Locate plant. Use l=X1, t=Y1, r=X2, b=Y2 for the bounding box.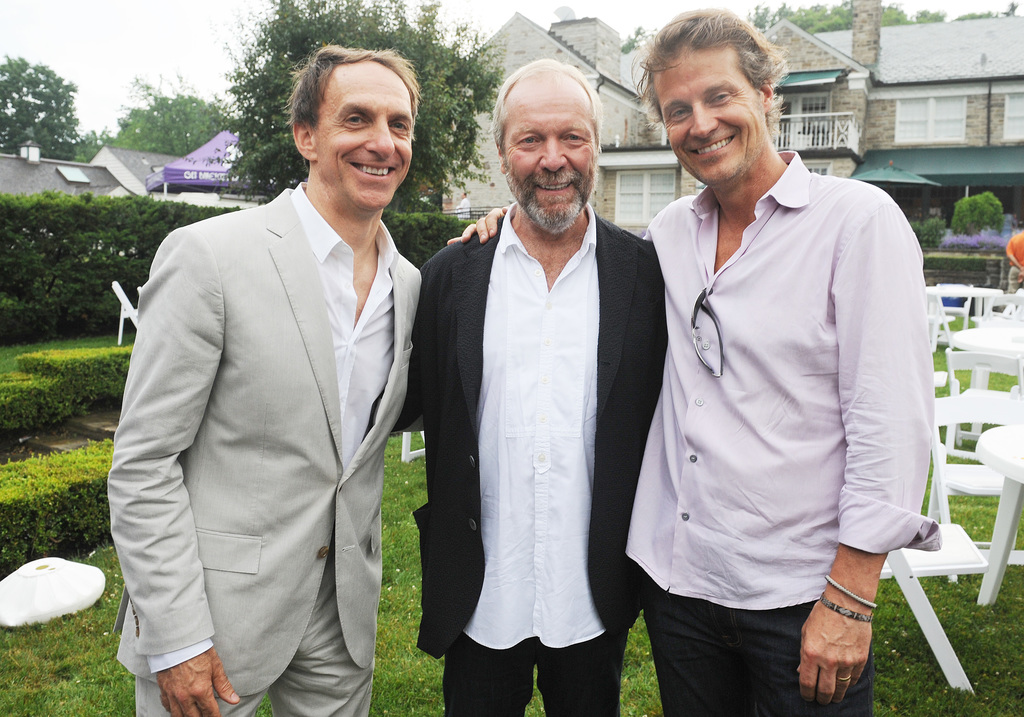
l=0, t=179, r=268, b=346.
